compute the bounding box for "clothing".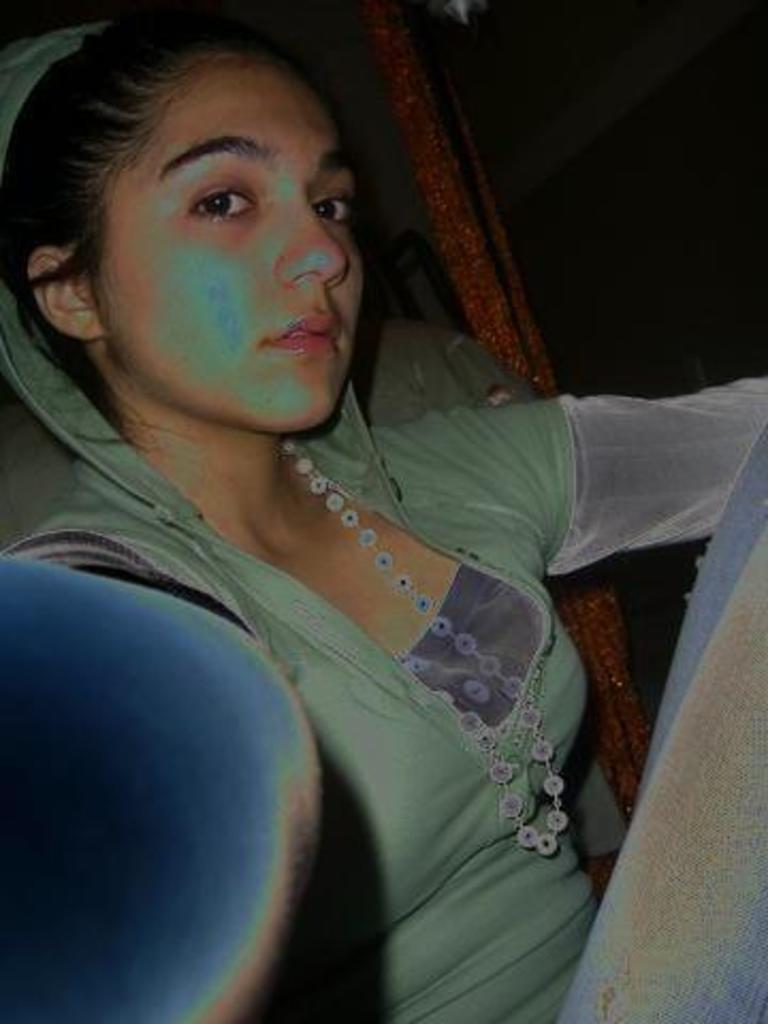
bbox=[49, 233, 670, 1007].
